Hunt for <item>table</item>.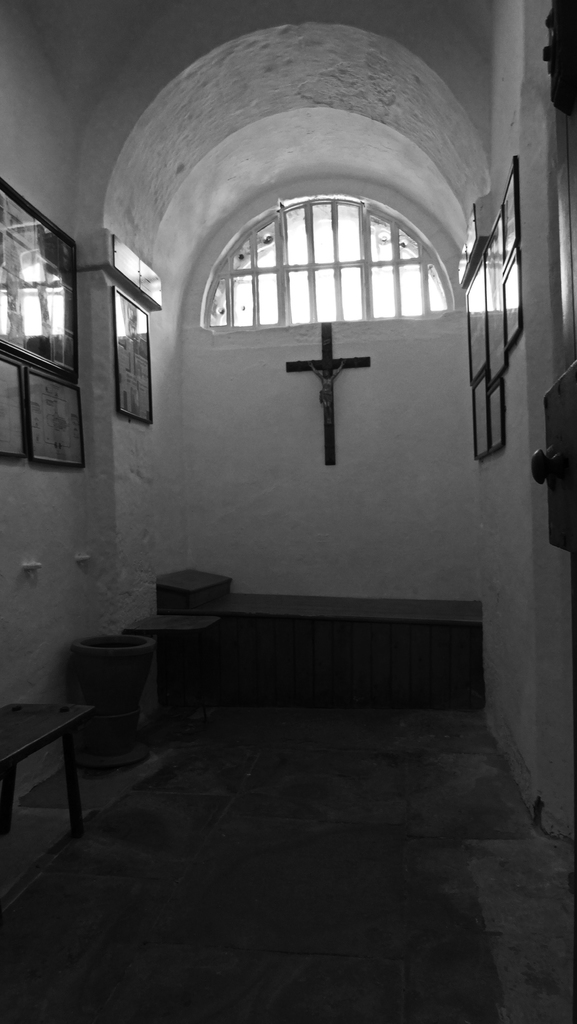
Hunted down at [left=0, top=680, right=102, bottom=860].
